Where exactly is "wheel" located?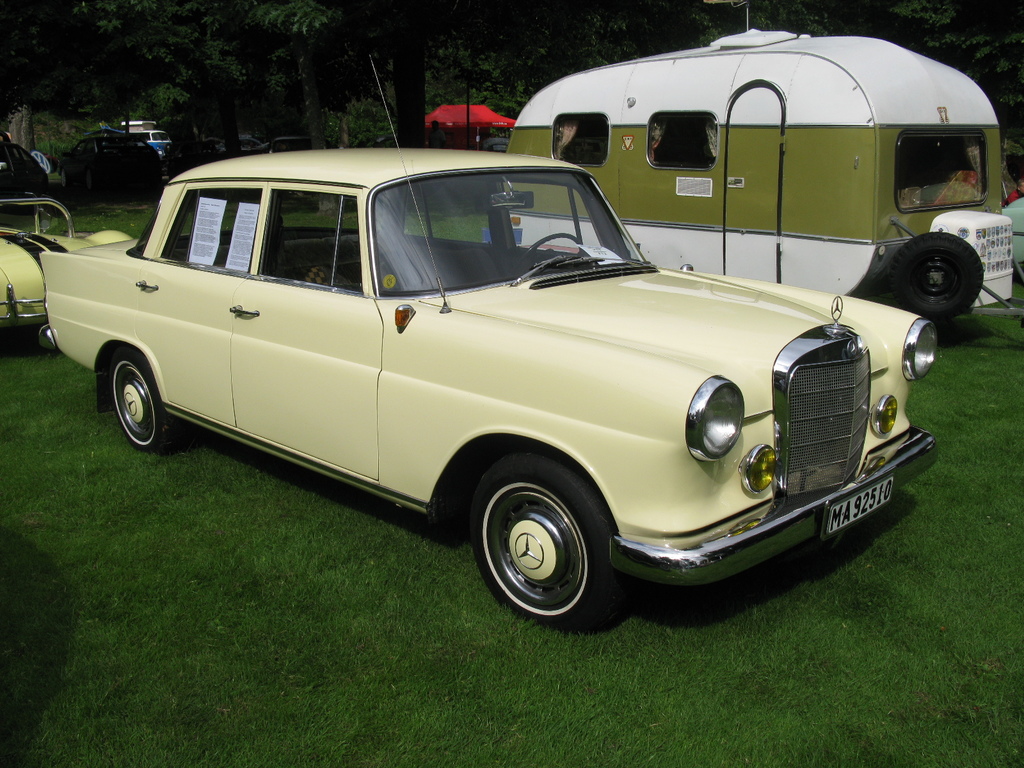
Its bounding box is box=[462, 470, 613, 621].
